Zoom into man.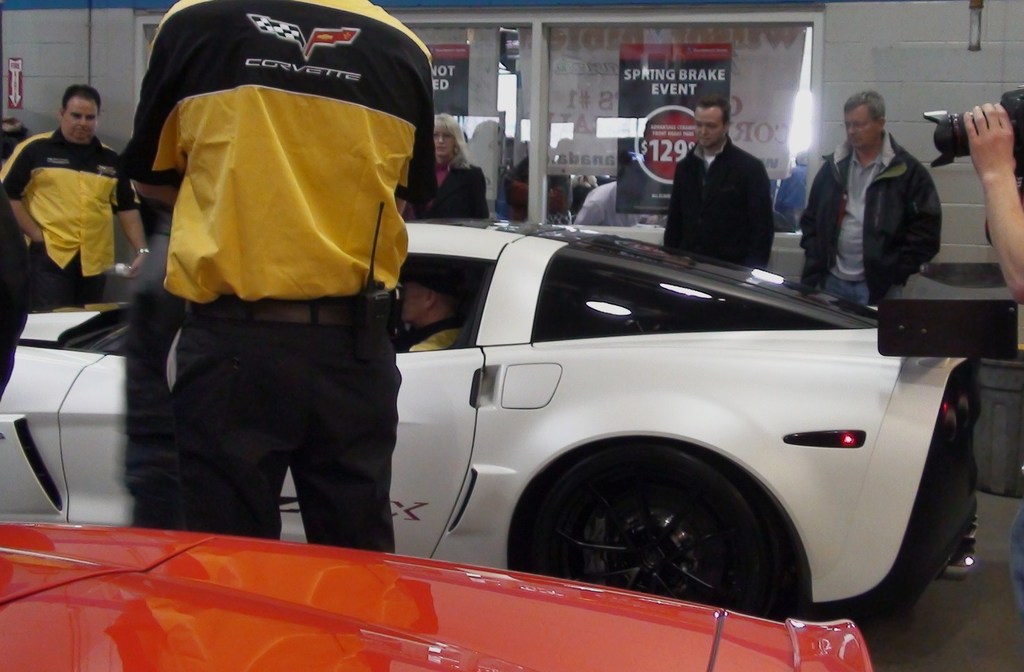
Zoom target: (809, 92, 967, 310).
